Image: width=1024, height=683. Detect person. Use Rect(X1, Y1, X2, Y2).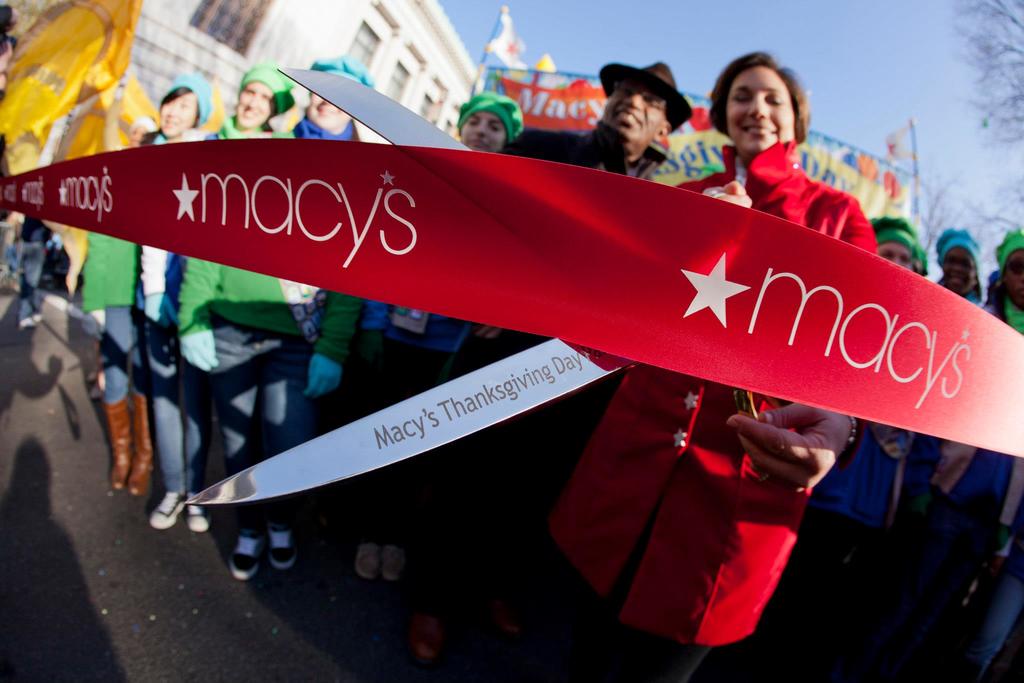
Rect(74, 70, 209, 505).
